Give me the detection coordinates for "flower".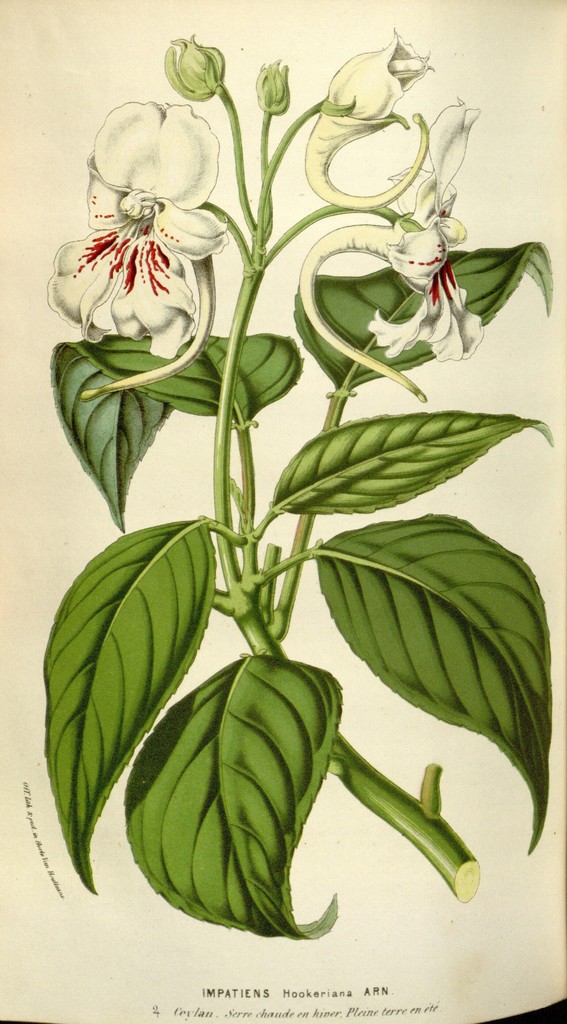
left=368, top=89, right=478, bottom=367.
